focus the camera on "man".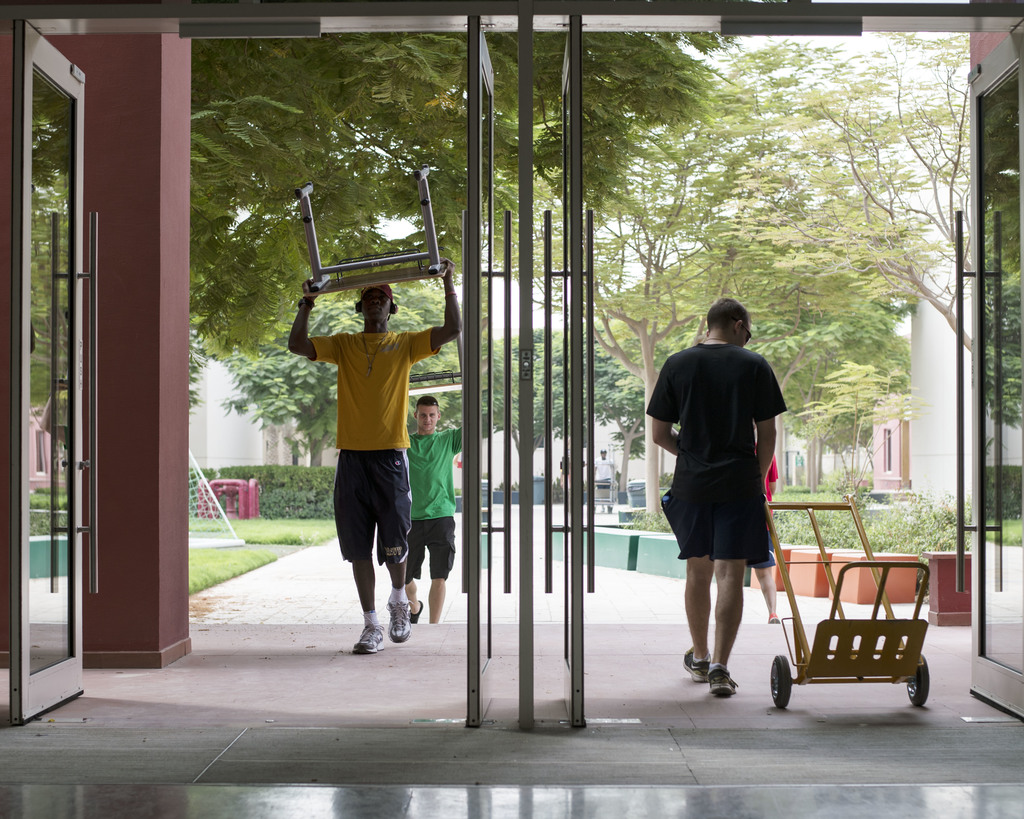
Focus region: (748, 429, 780, 623).
